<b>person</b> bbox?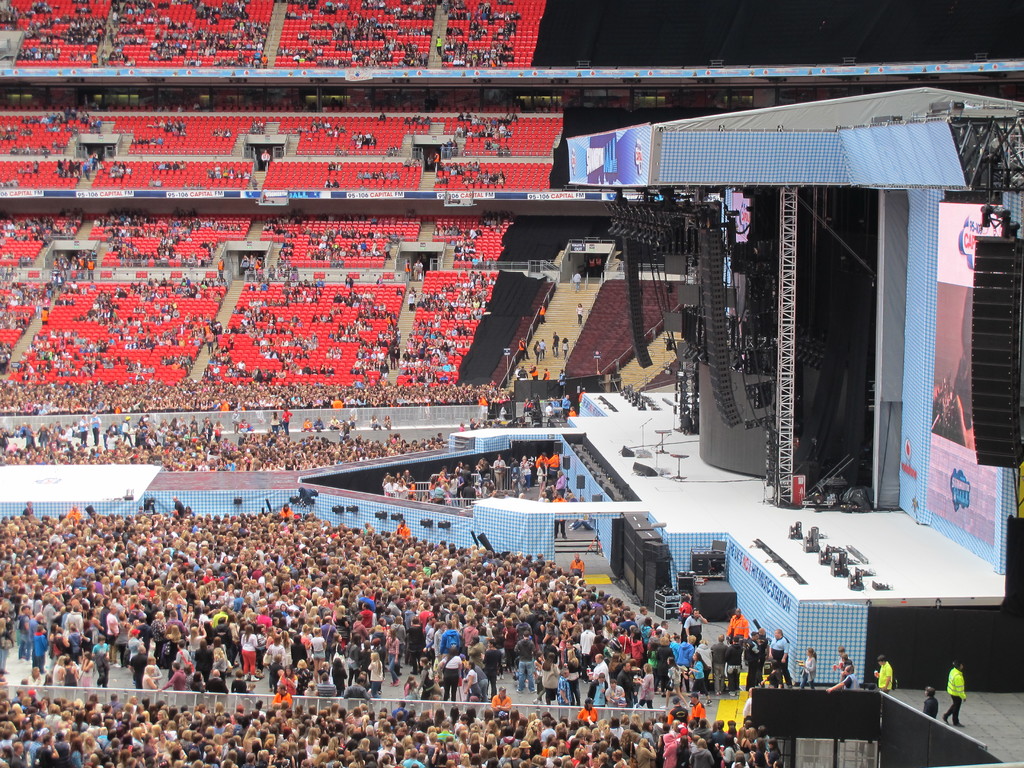
BBox(0, 419, 457, 484)
